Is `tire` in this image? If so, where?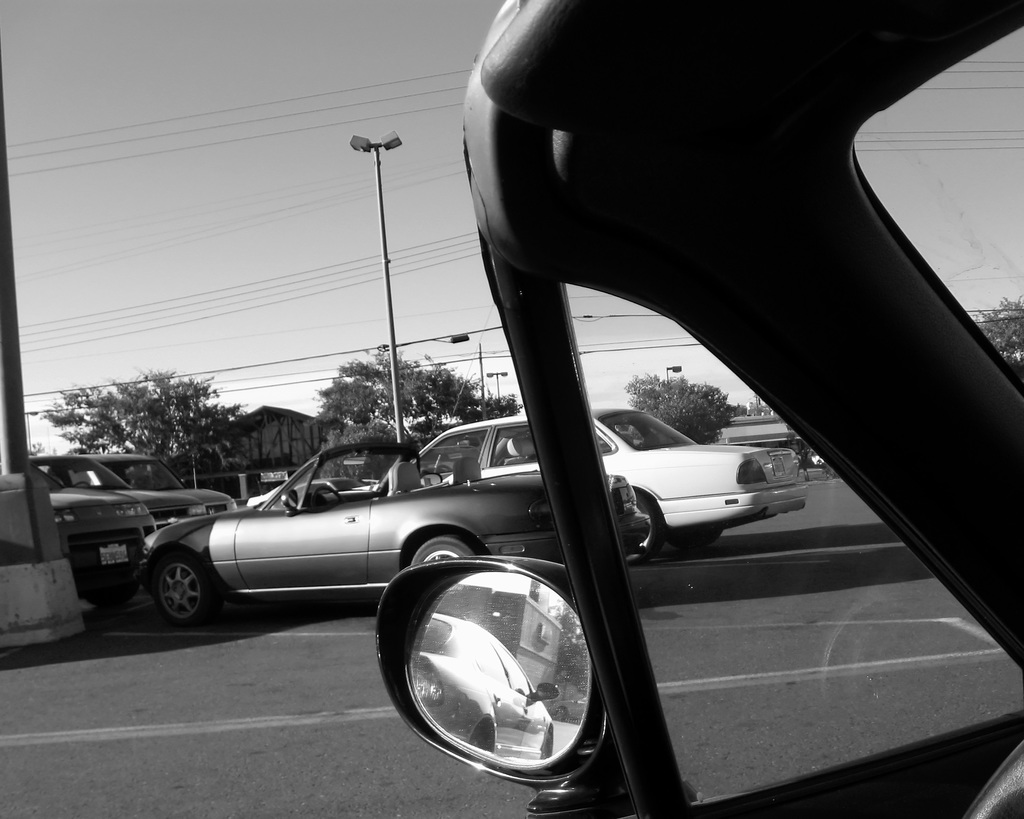
Yes, at bbox(412, 534, 475, 562).
